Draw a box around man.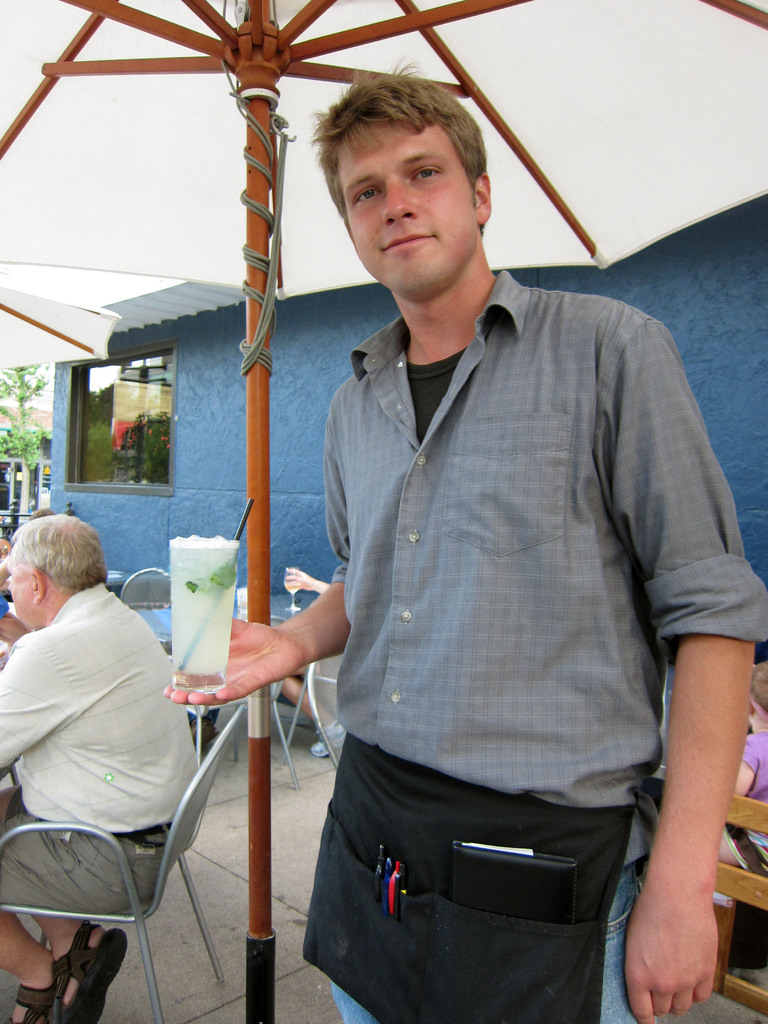
{"left": 3, "top": 487, "right": 225, "bottom": 1005}.
